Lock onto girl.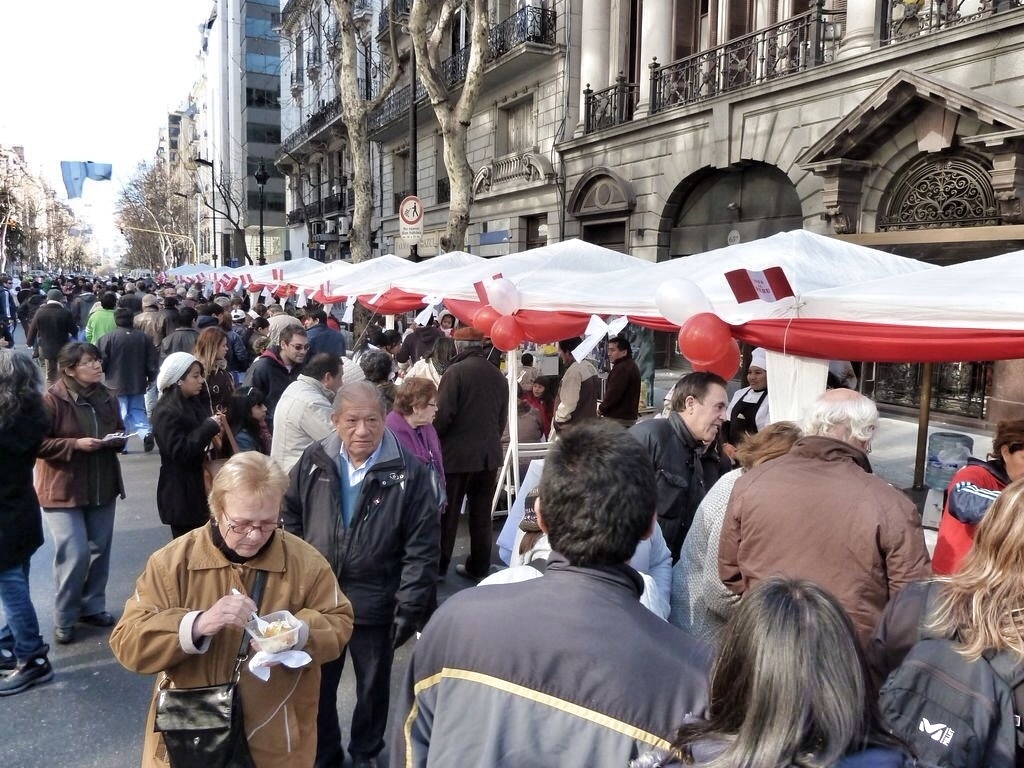
Locked: BBox(624, 568, 917, 767).
